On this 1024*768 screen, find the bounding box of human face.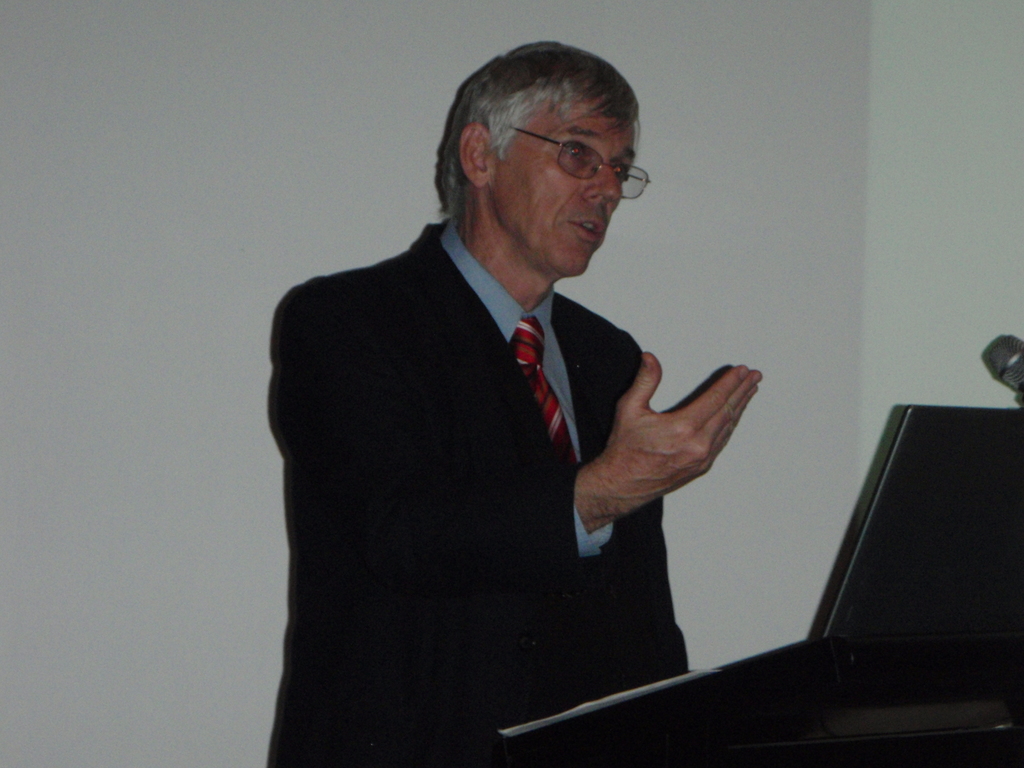
Bounding box: <region>490, 118, 636, 275</region>.
